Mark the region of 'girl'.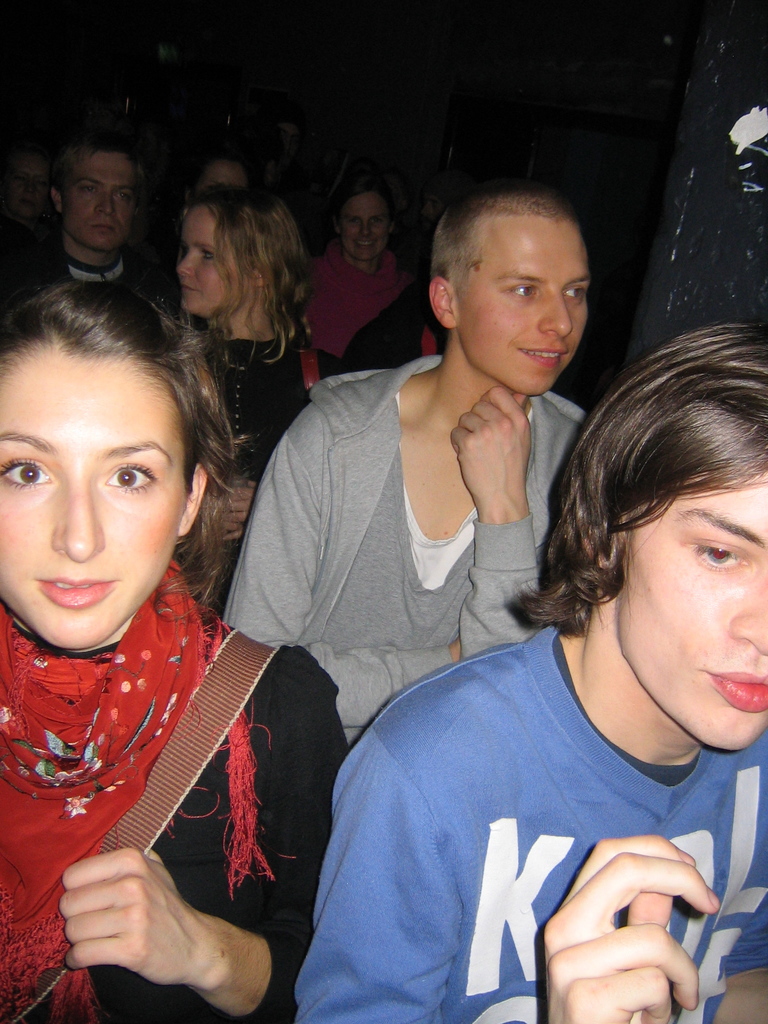
Region: <bbox>0, 280, 350, 1023</bbox>.
